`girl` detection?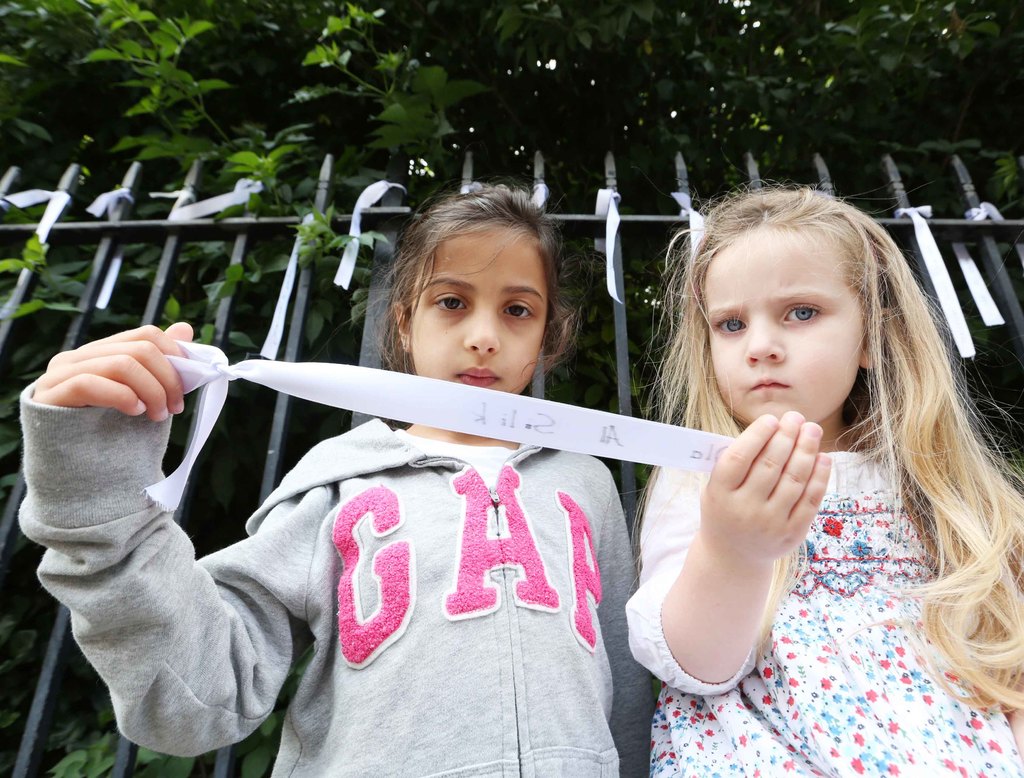
box(17, 174, 655, 777)
